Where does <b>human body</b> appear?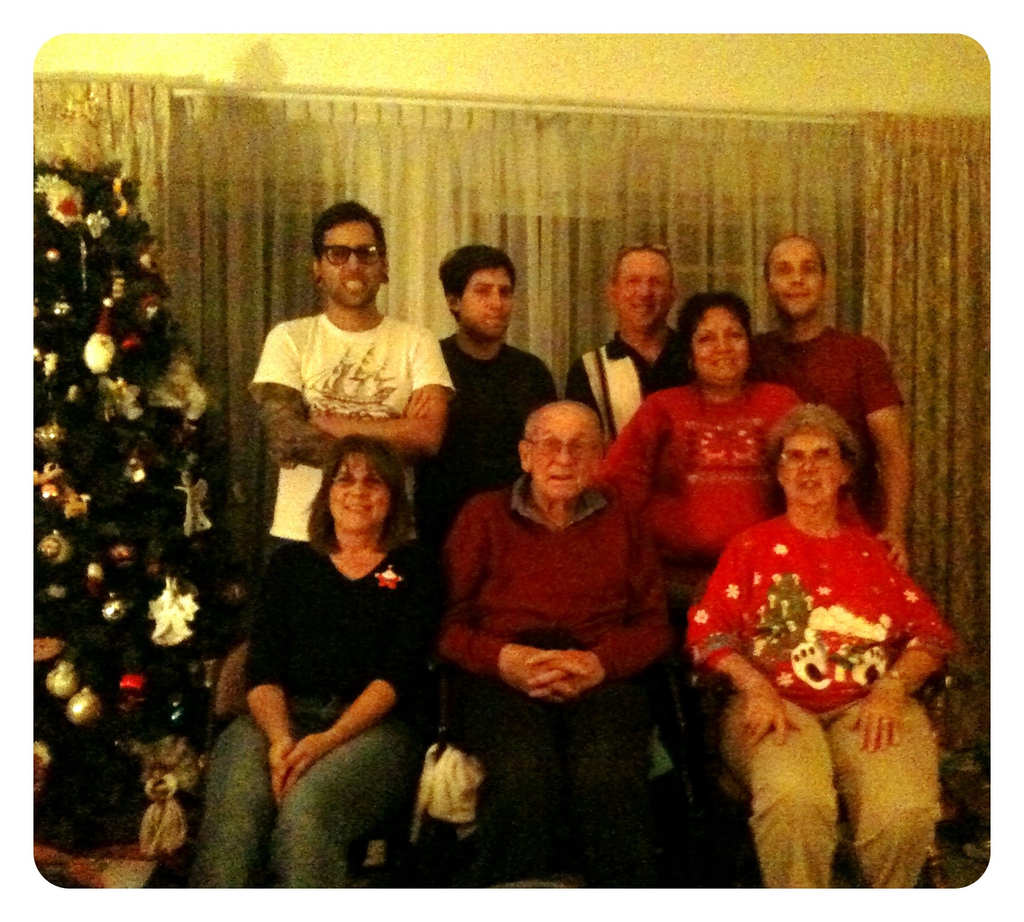
Appears at 563:330:692:445.
